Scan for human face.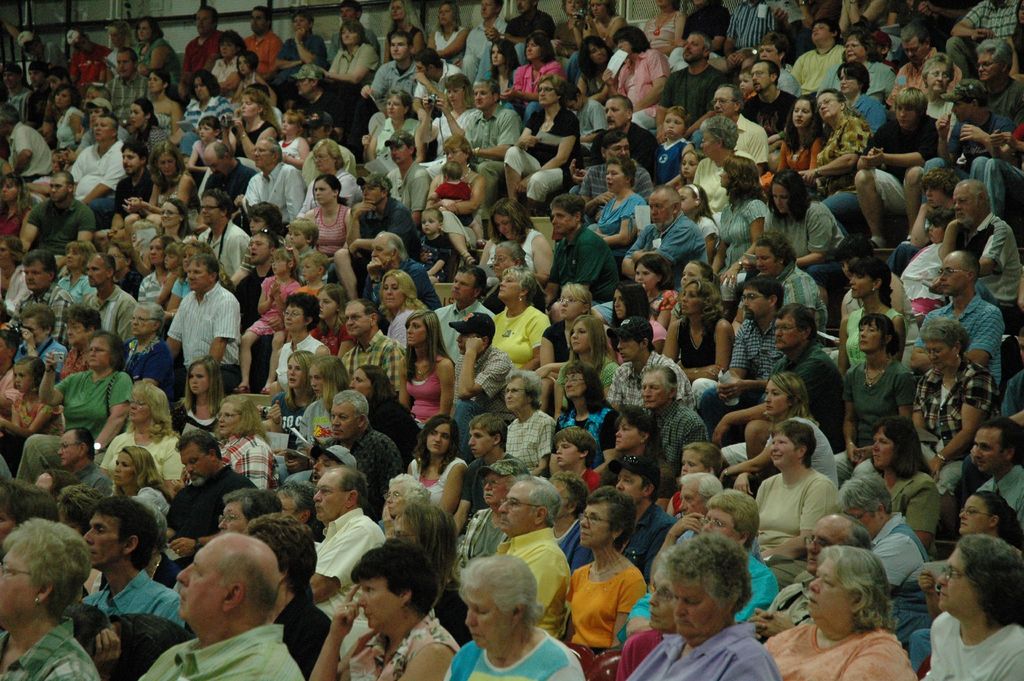
Scan result: <bbox>124, 151, 139, 172</bbox>.
